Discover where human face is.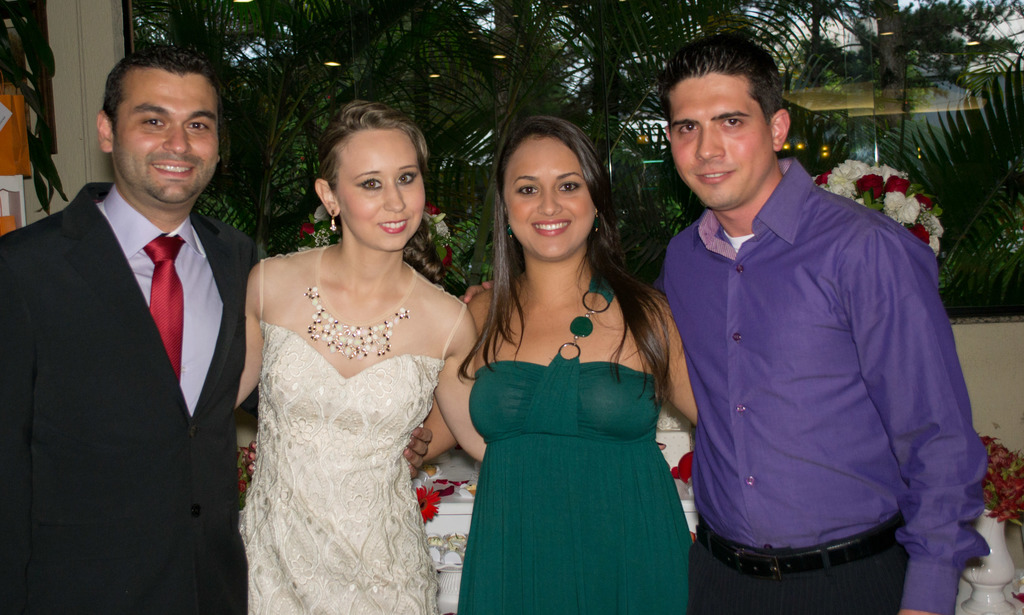
Discovered at <box>333,129,430,250</box>.
